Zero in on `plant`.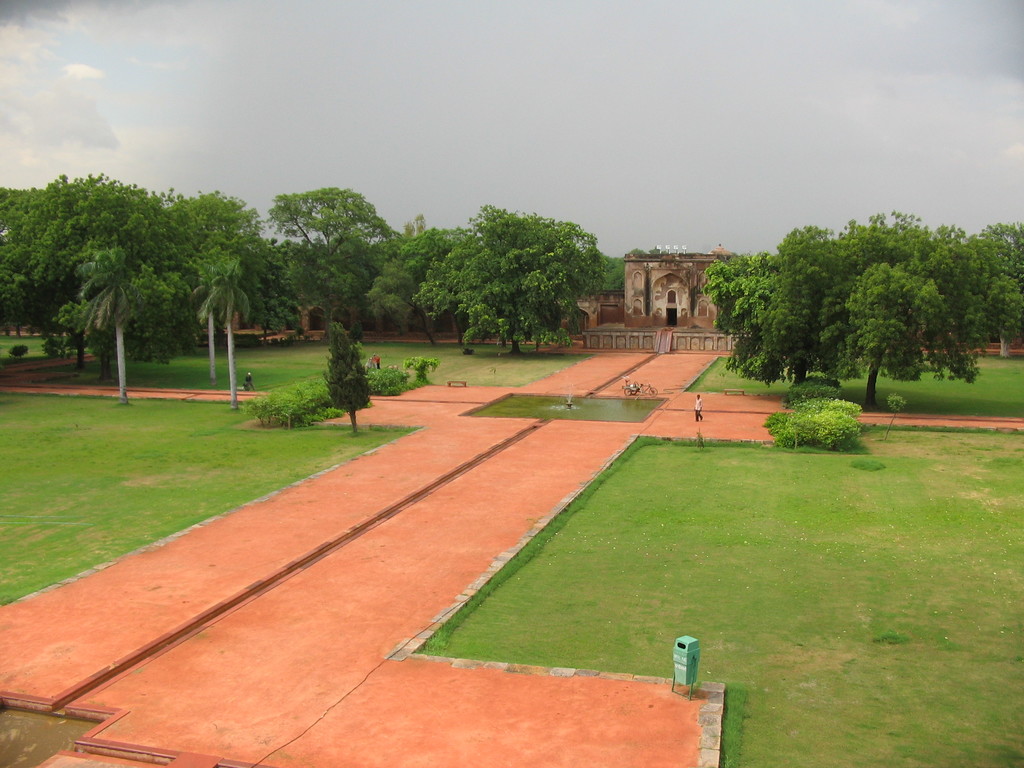
Zeroed in: 406/351/442/382.
